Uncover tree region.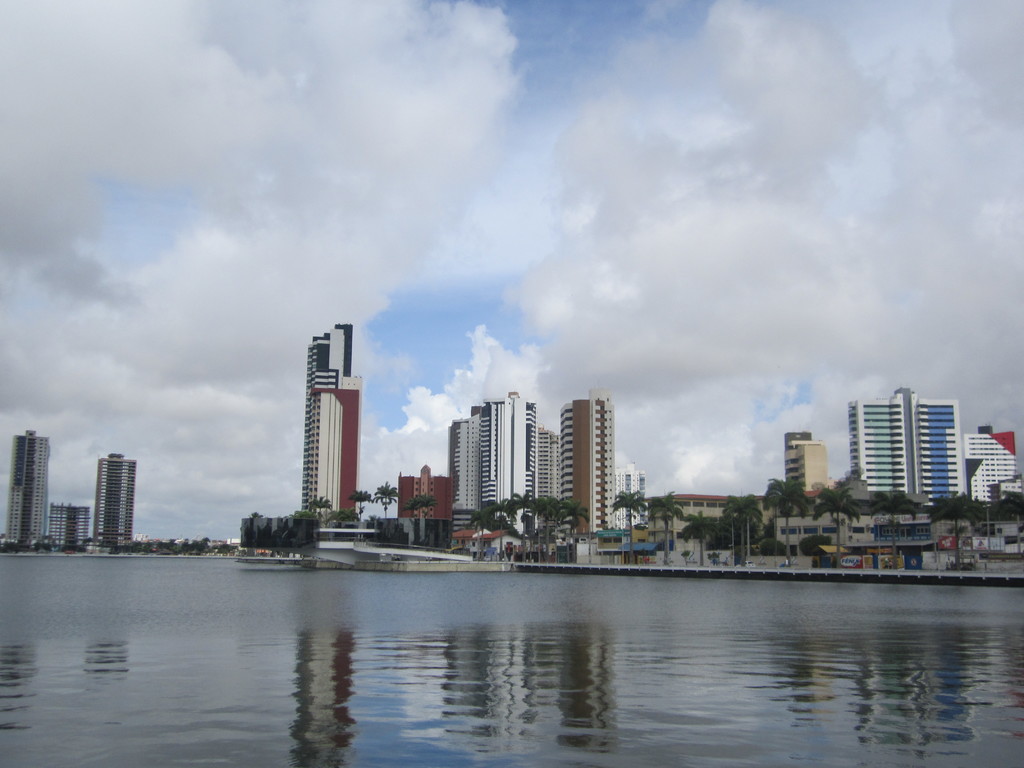
Uncovered: locate(371, 480, 398, 517).
